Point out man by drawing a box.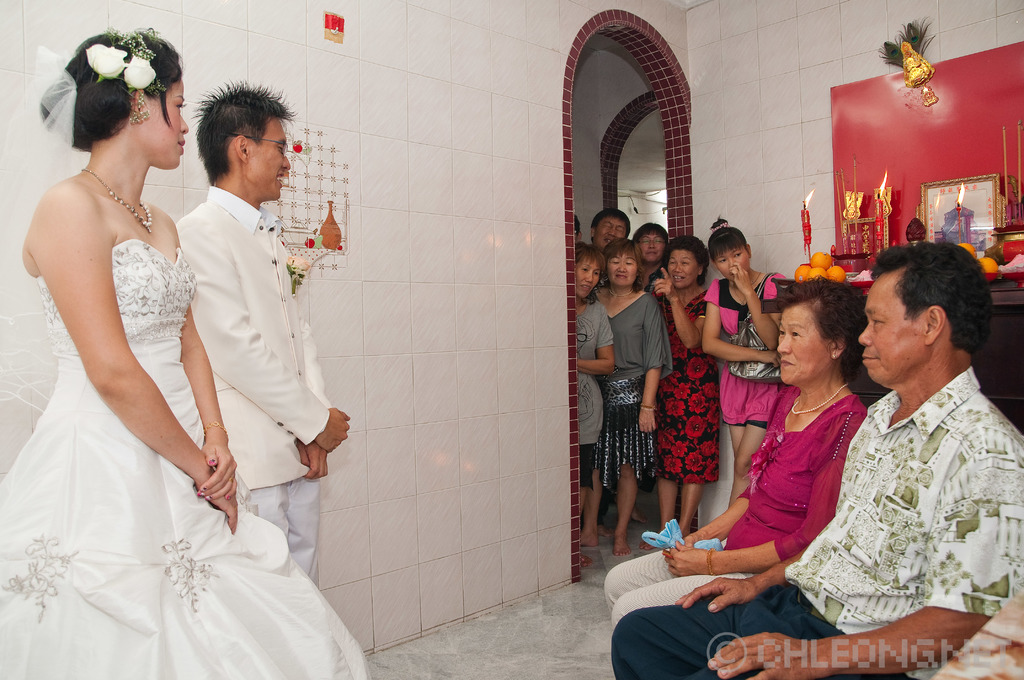
Rect(174, 83, 351, 592).
